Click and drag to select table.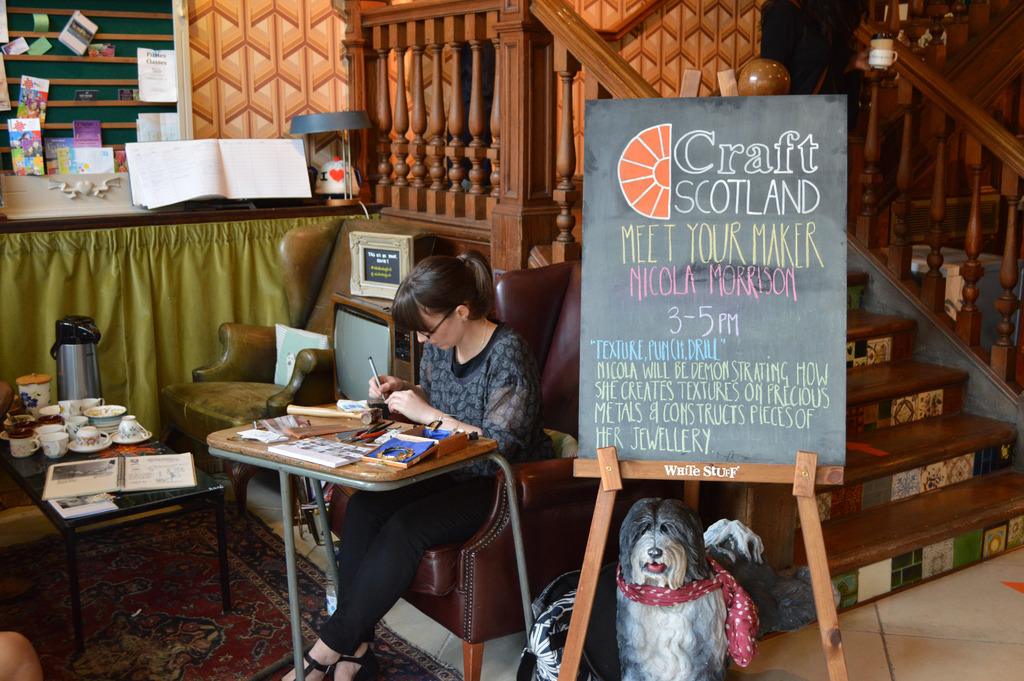
Selection: box=[198, 398, 537, 657].
